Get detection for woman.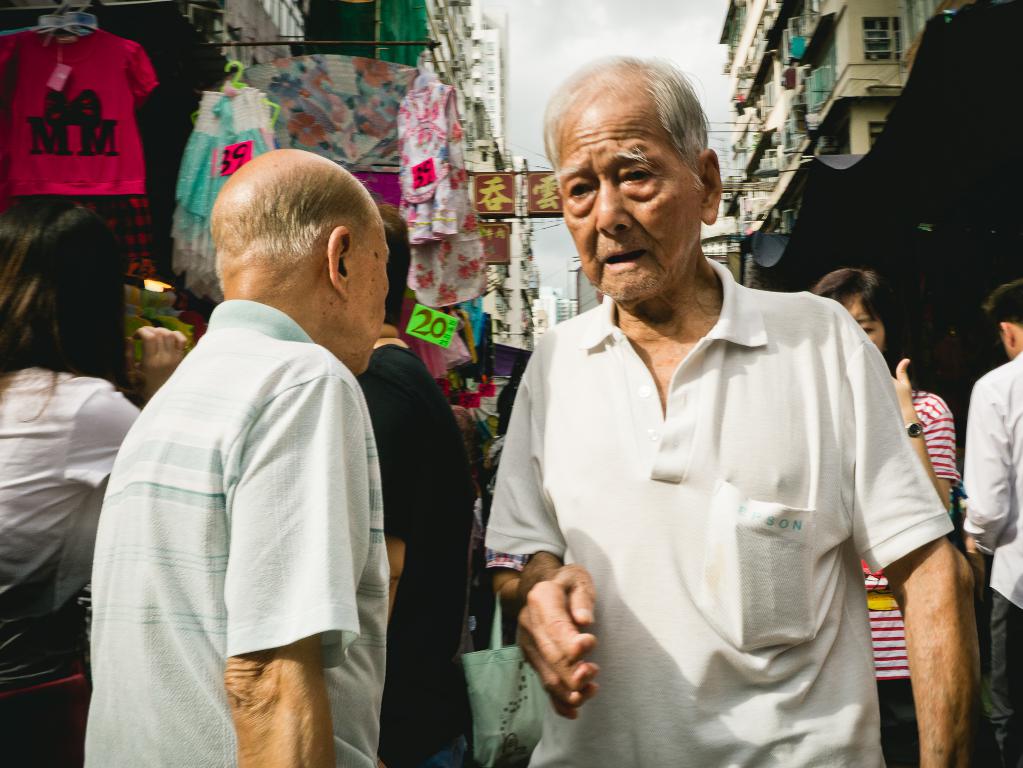
Detection: region(0, 180, 143, 698).
